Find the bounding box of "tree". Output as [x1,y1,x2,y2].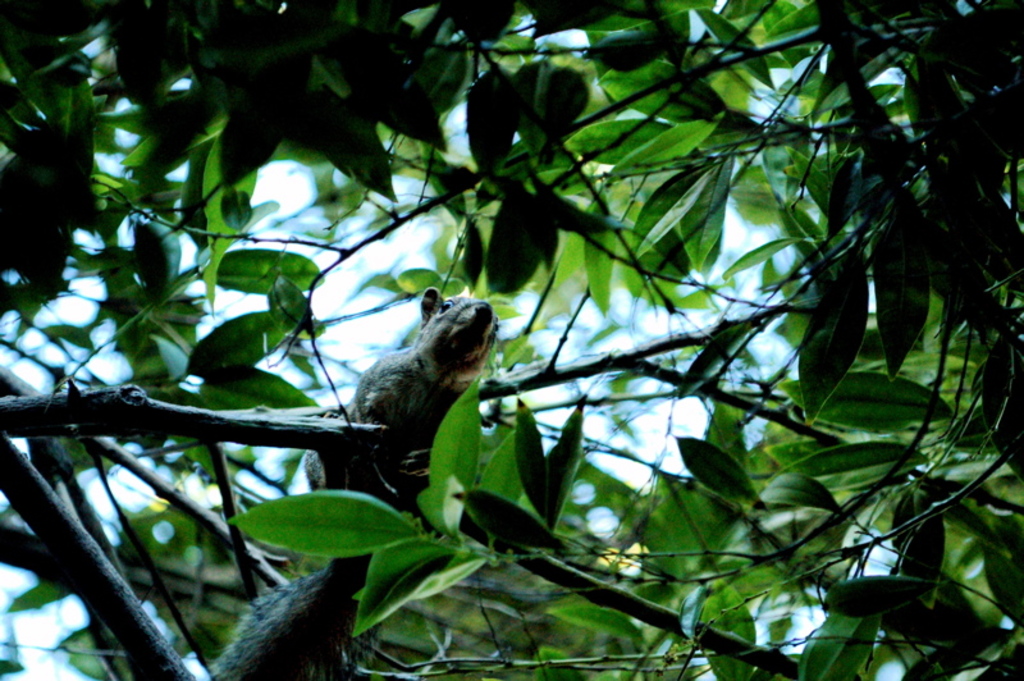
[29,23,984,664].
